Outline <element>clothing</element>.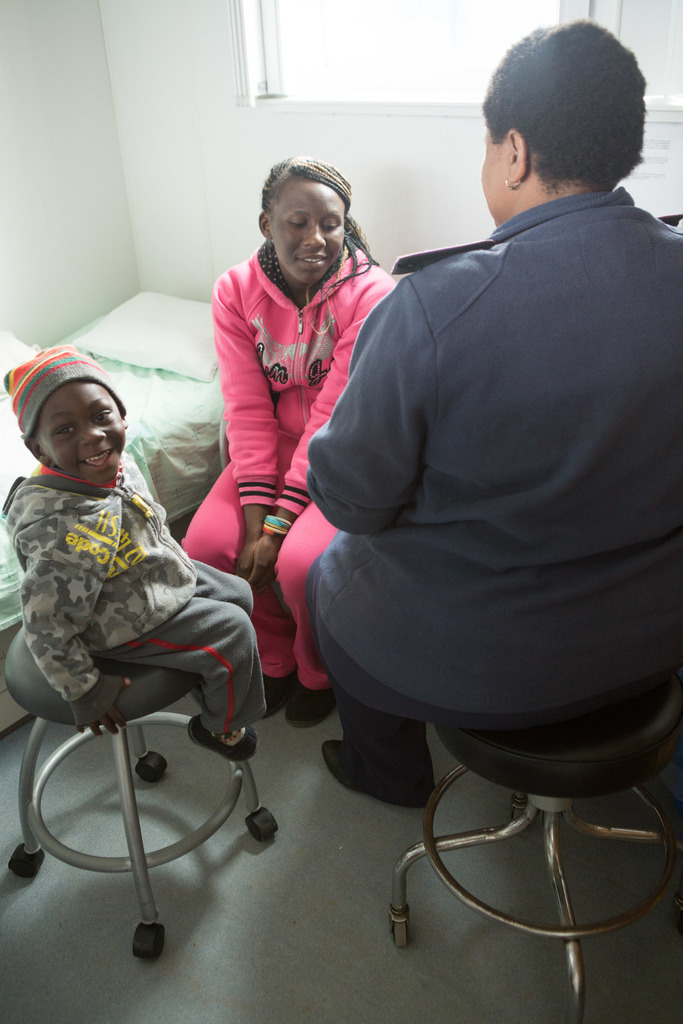
Outline: BBox(181, 232, 404, 686).
